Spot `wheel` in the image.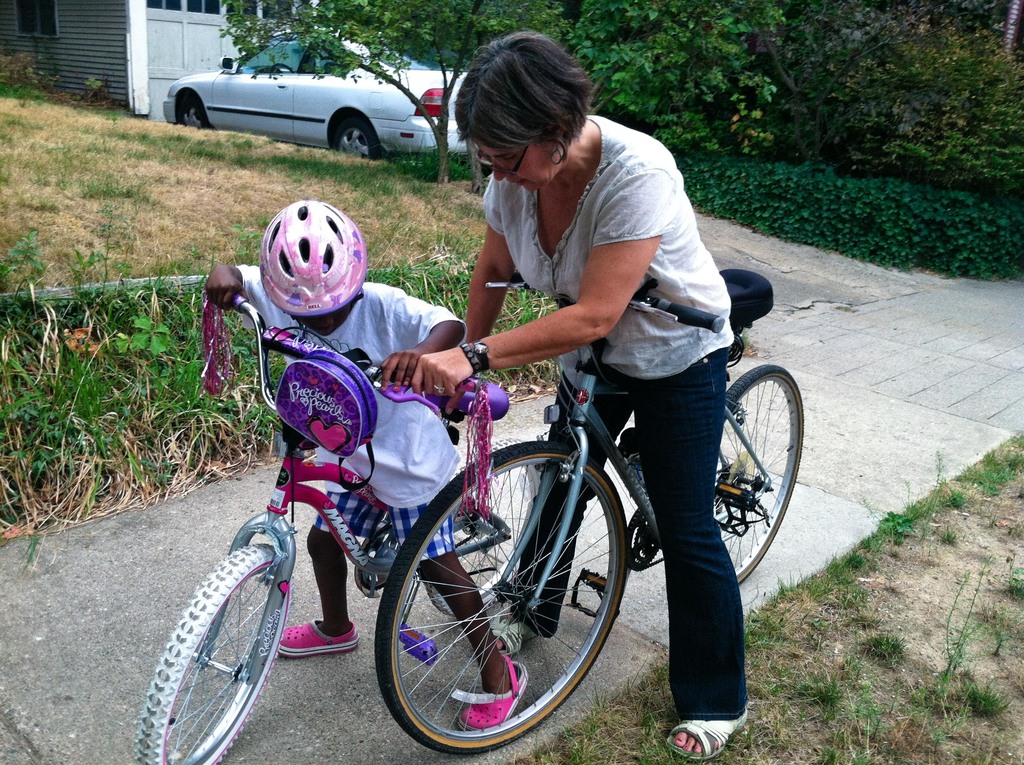
`wheel` found at <box>333,119,380,160</box>.
